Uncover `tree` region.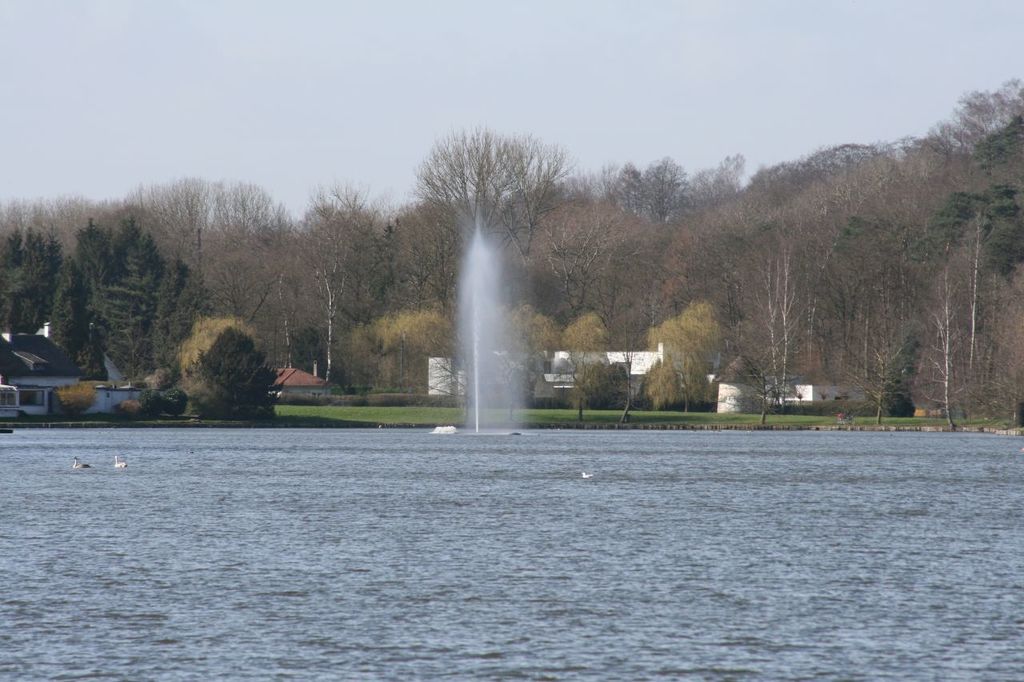
Uncovered: 38 240 99 391.
